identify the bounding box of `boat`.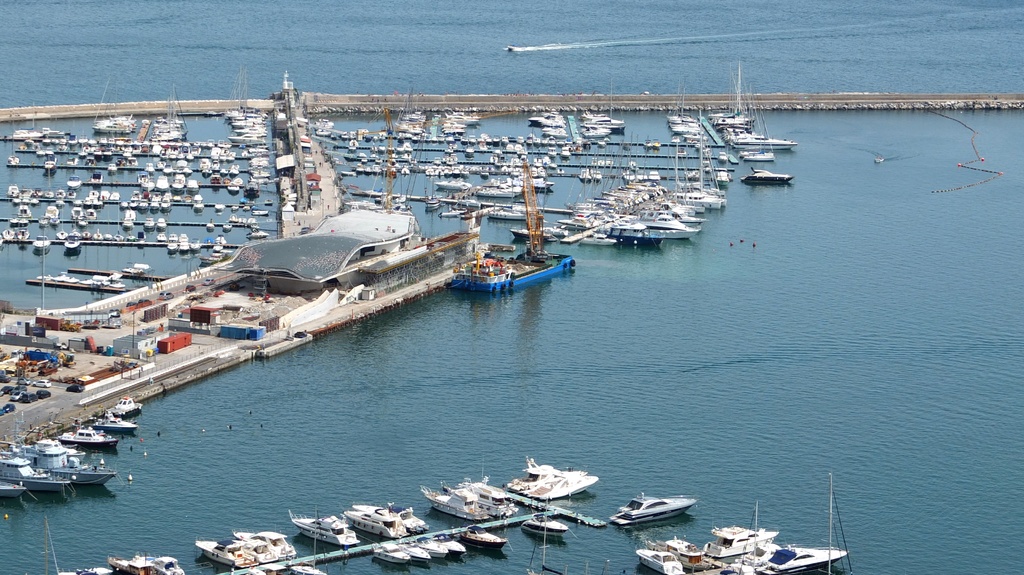
{"x1": 212, "y1": 176, "x2": 220, "y2": 185}.
